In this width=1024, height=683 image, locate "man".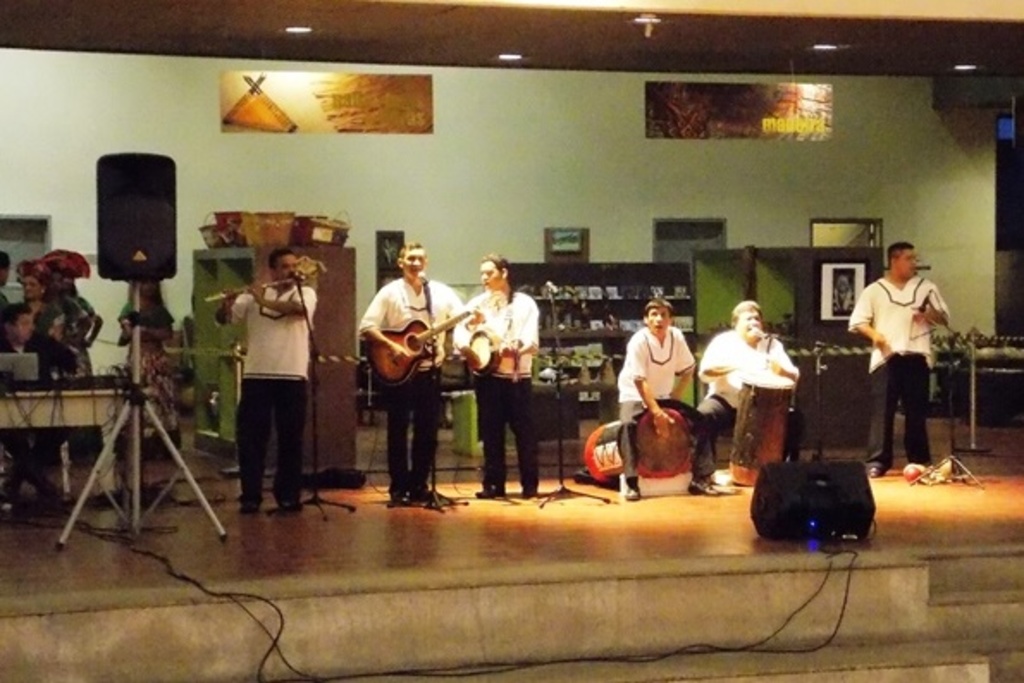
Bounding box: [0,255,19,303].
